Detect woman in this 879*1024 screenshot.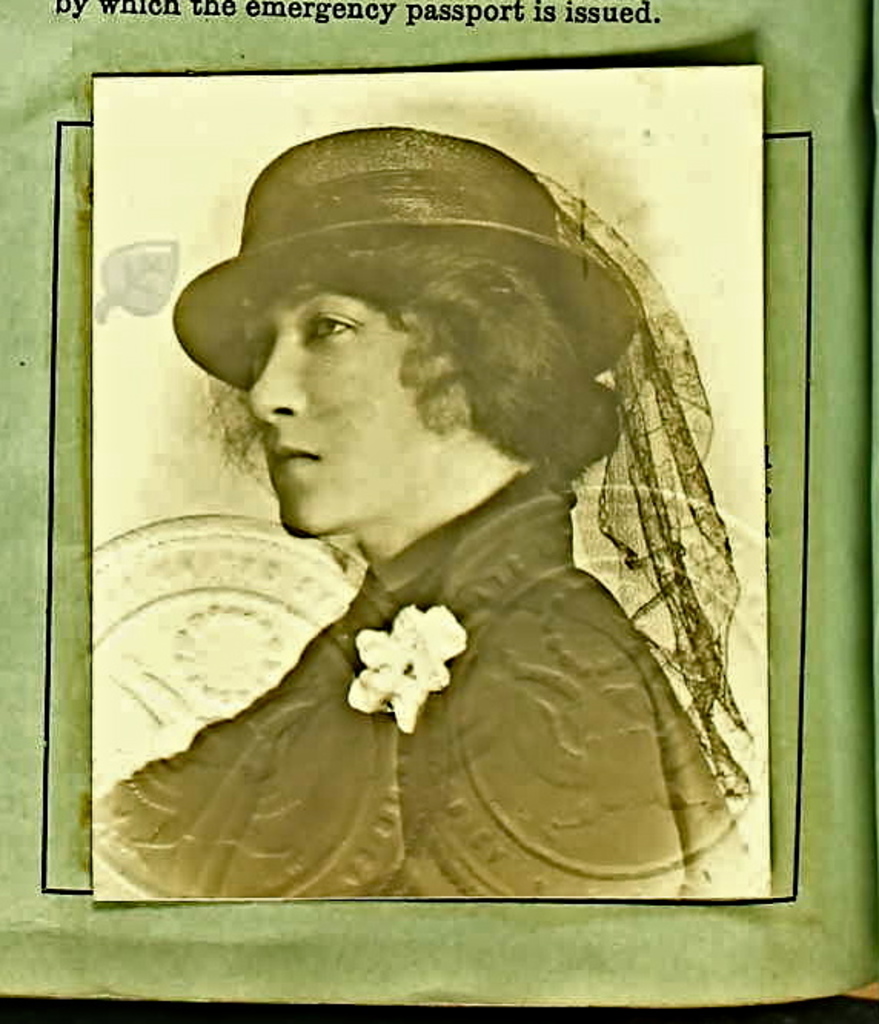
Detection: bbox(101, 128, 781, 886).
